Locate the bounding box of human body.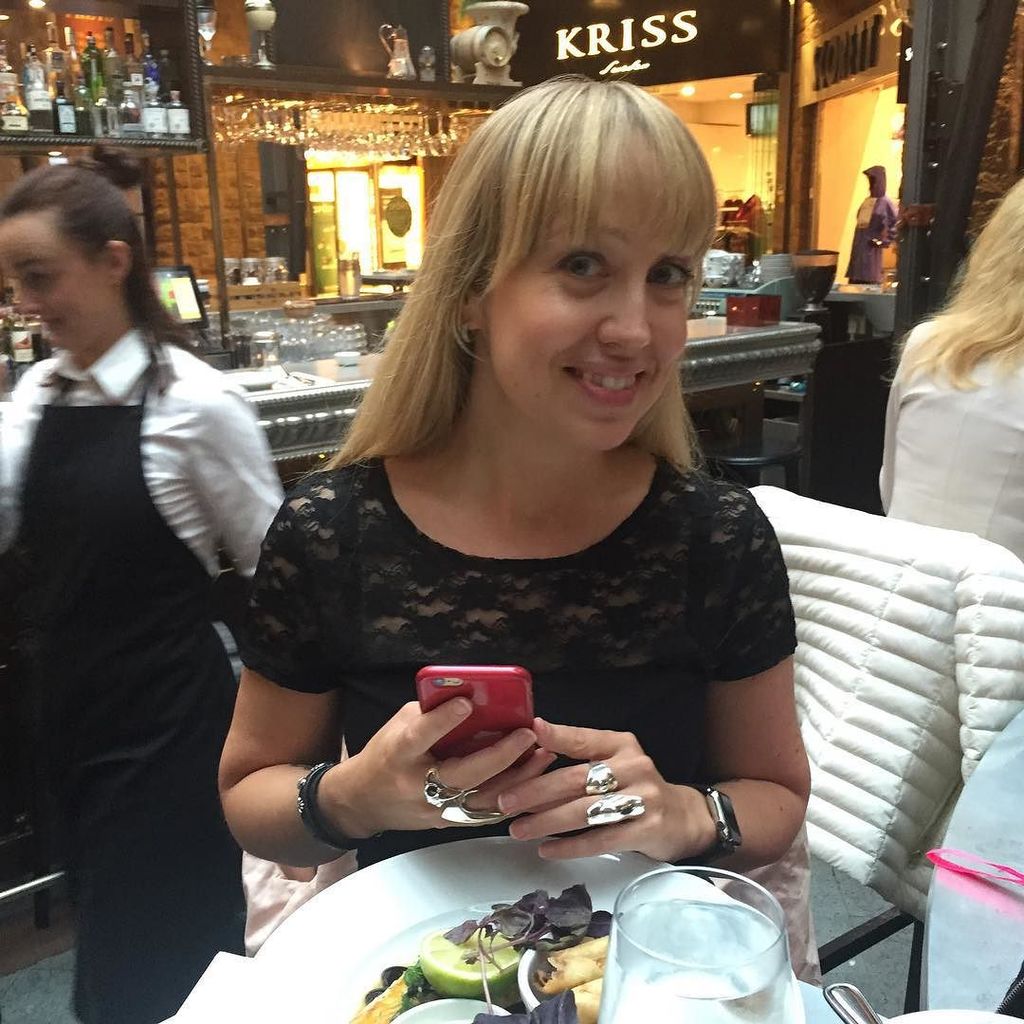
Bounding box: <region>21, 160, 285, 981</region>.
